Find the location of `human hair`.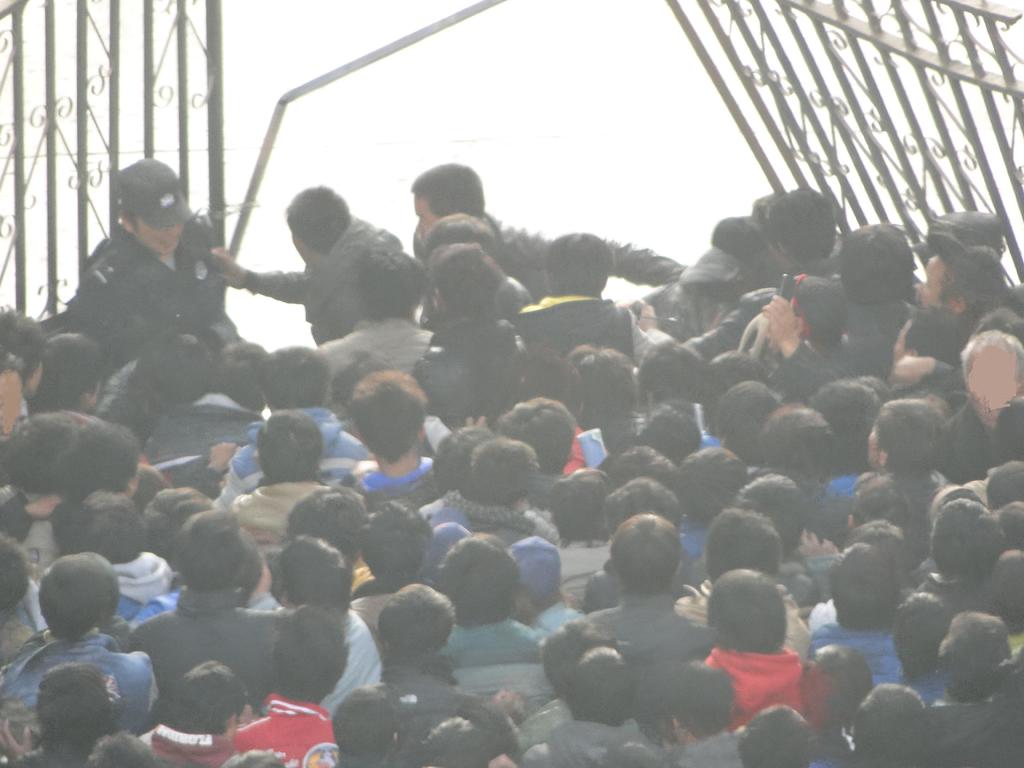
Location: box=[714, 580, 796, 676].
